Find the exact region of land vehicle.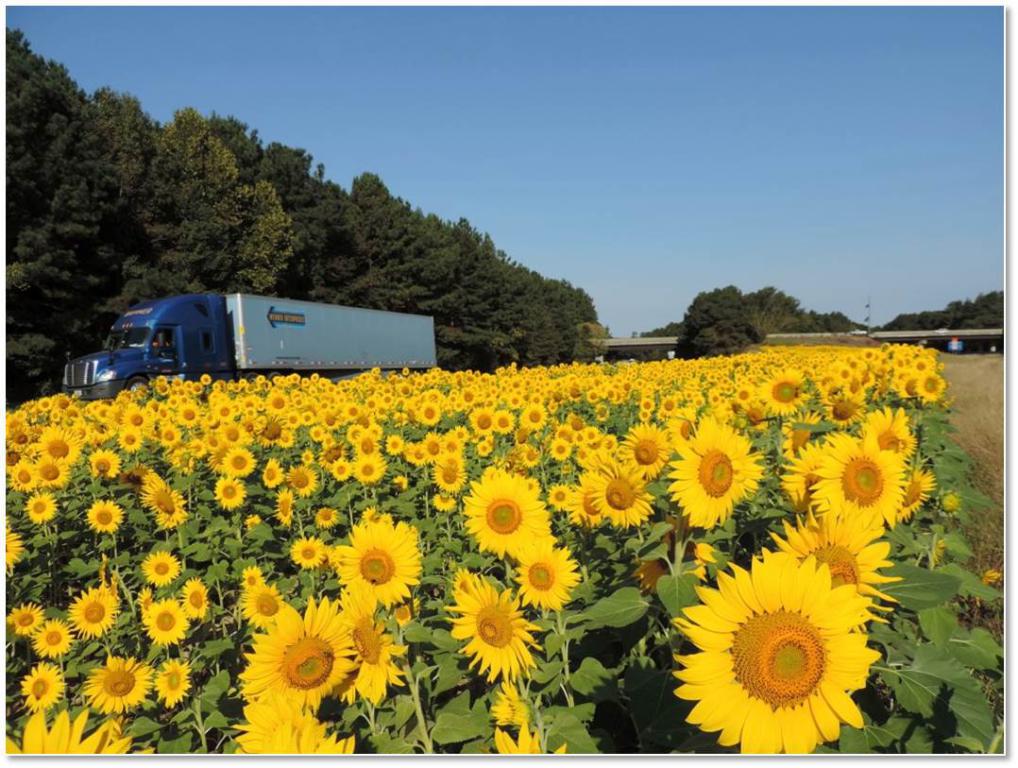
Exact region: l=62, t=292, r=439, b=402.
